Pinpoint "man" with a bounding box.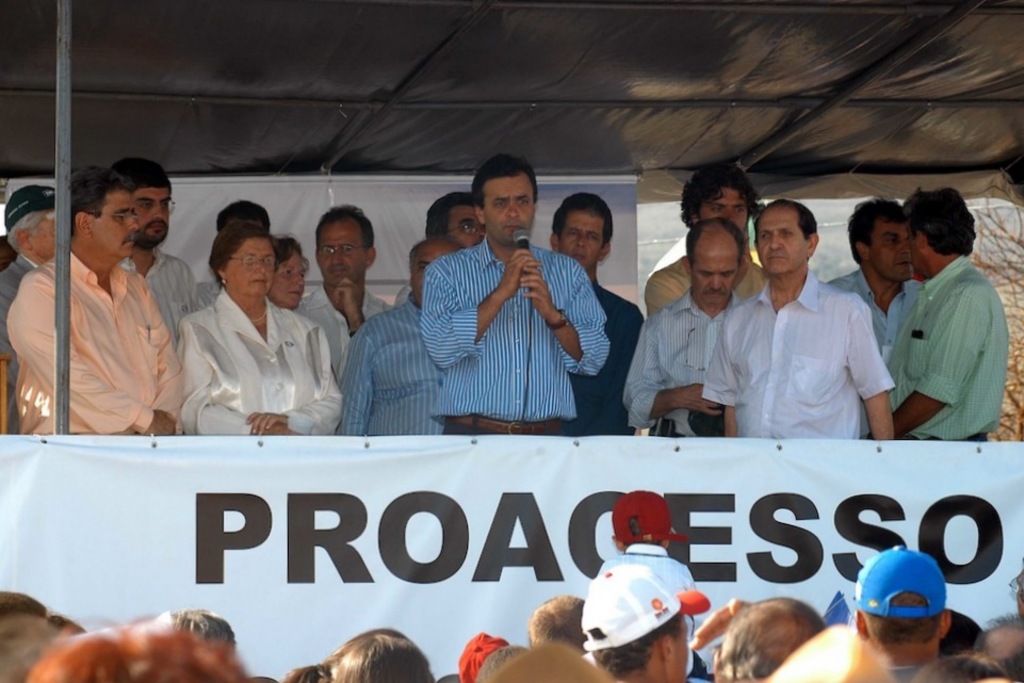
locate(527, 596, 599, 667).
